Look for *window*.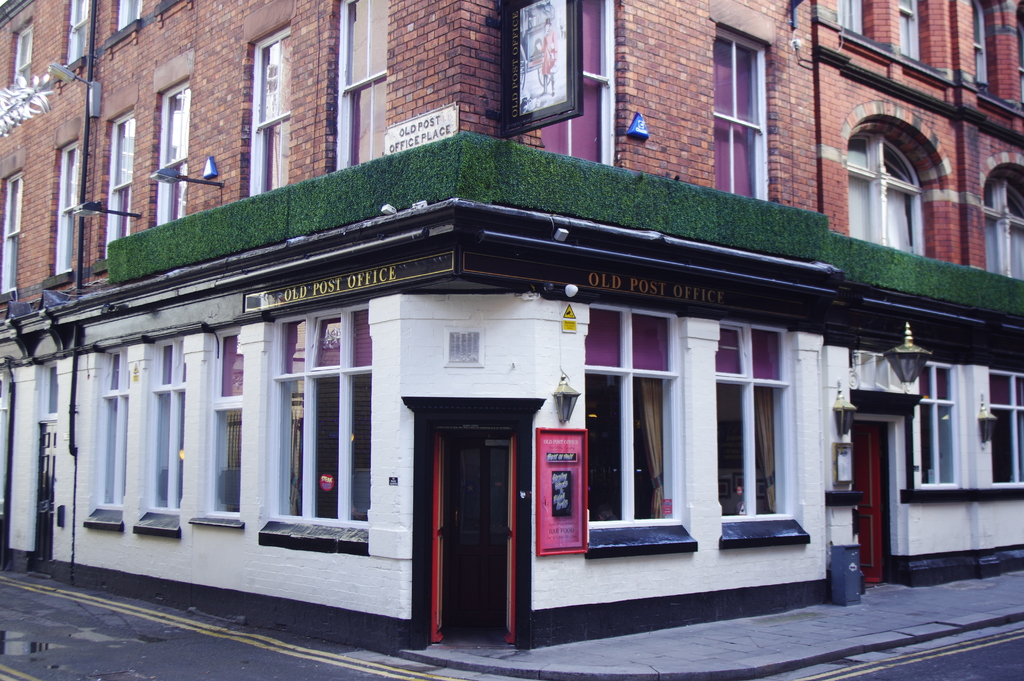
Found: (left=891, top=0, right=912, bottom=56).
